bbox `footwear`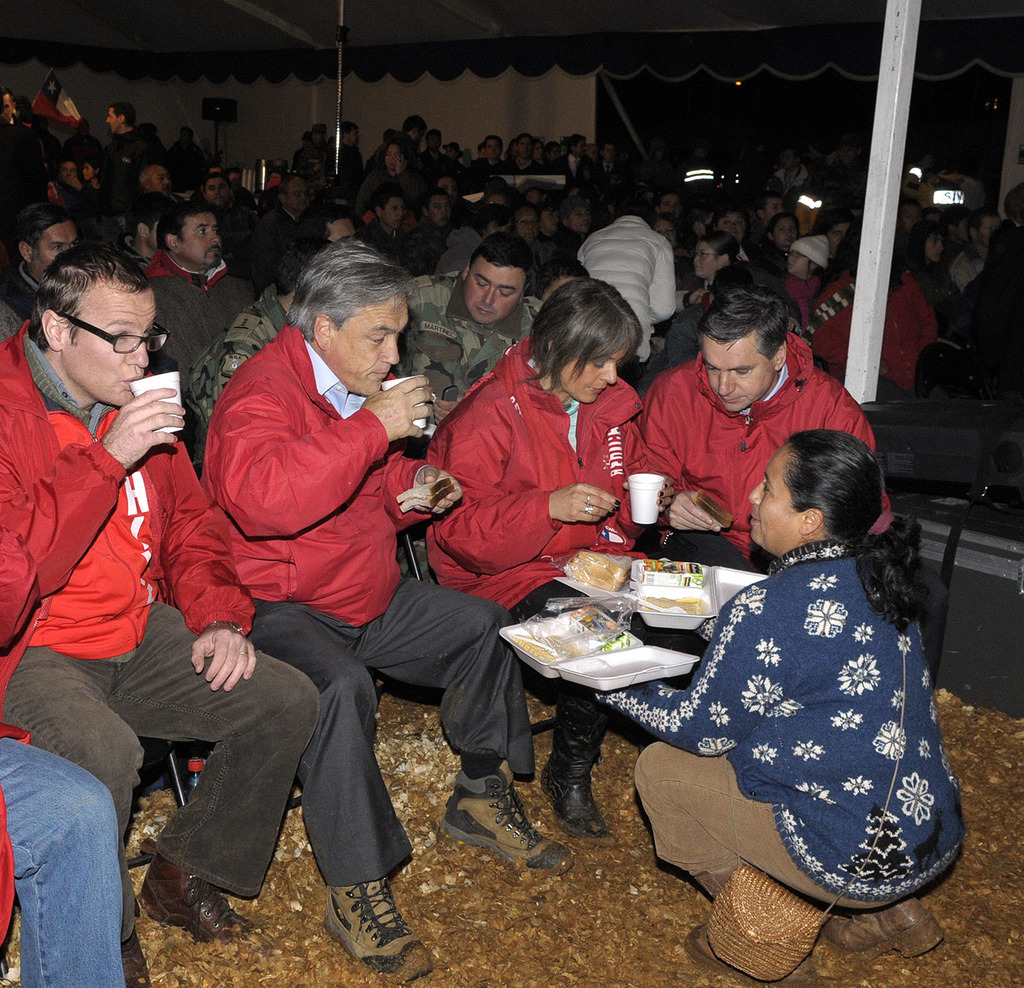
(133, 836, 262, 952)
